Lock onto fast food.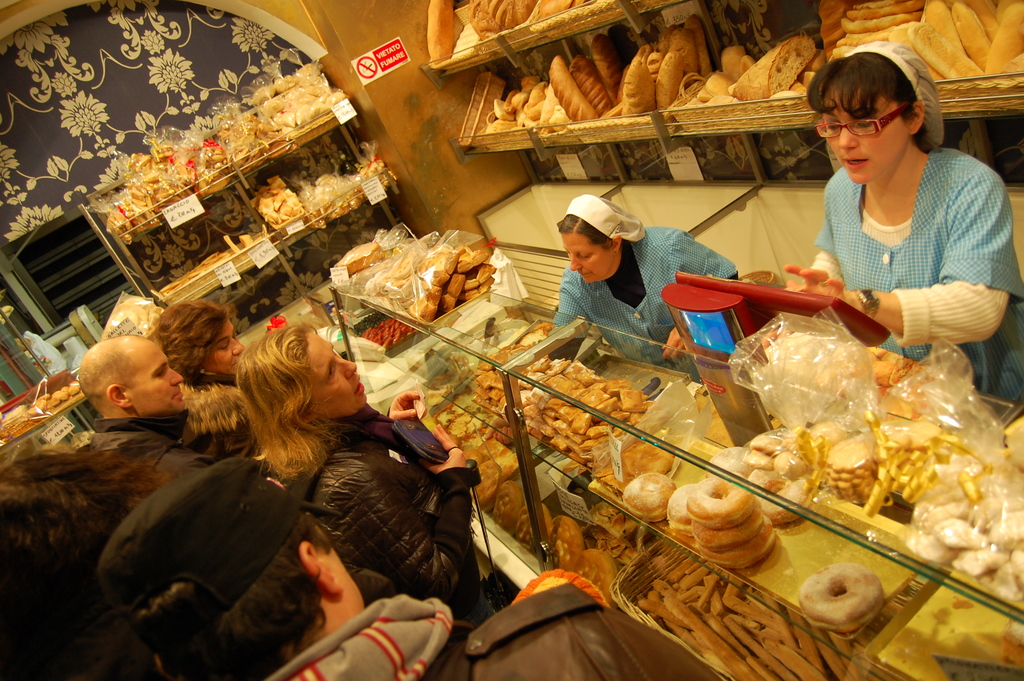
Locked: <box>427,3,454,61</box>.
